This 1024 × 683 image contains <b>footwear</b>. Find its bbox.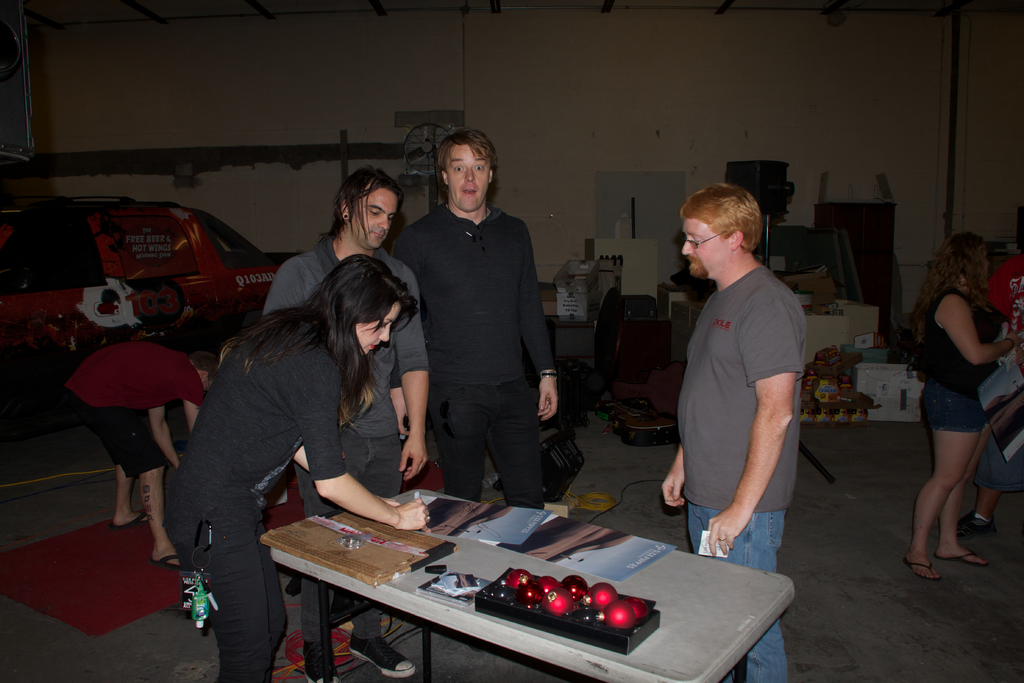
348:634:415:678.
